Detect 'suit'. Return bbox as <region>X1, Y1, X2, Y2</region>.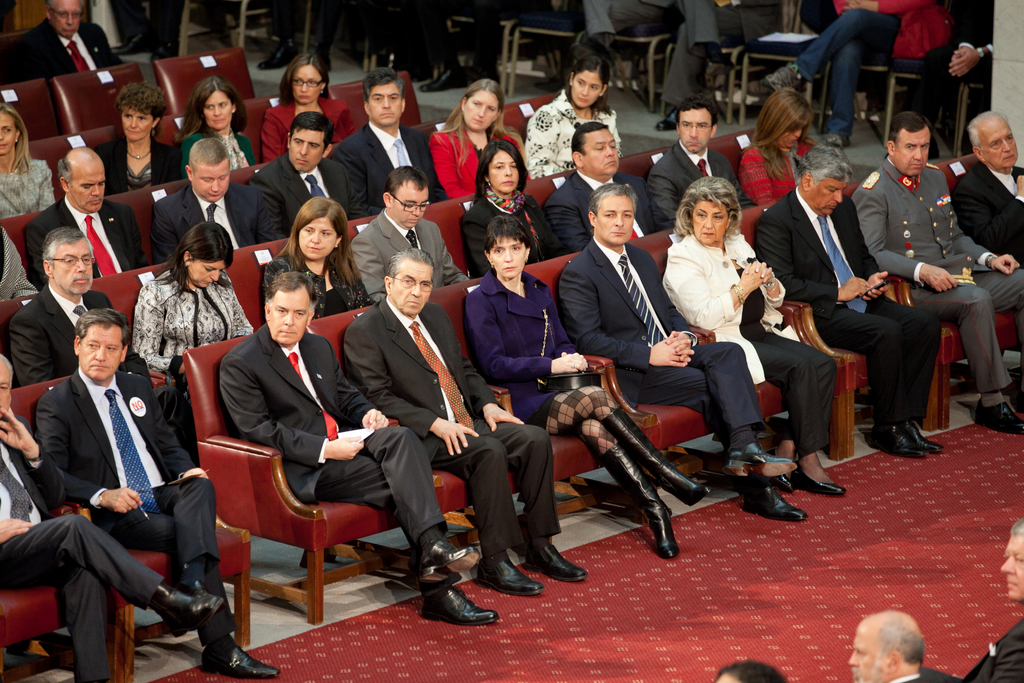
<region>152, 183, 294, 263</region>.
